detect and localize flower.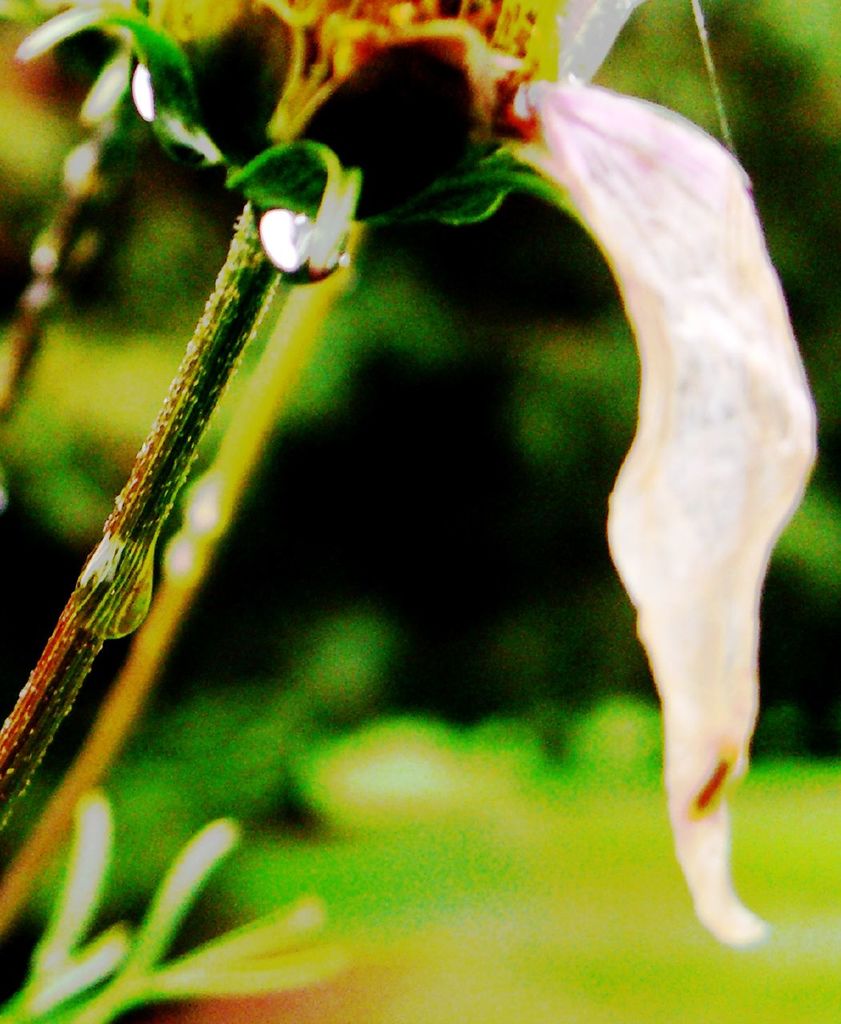
Localized at Rect(22, 0, 839, 1003).
